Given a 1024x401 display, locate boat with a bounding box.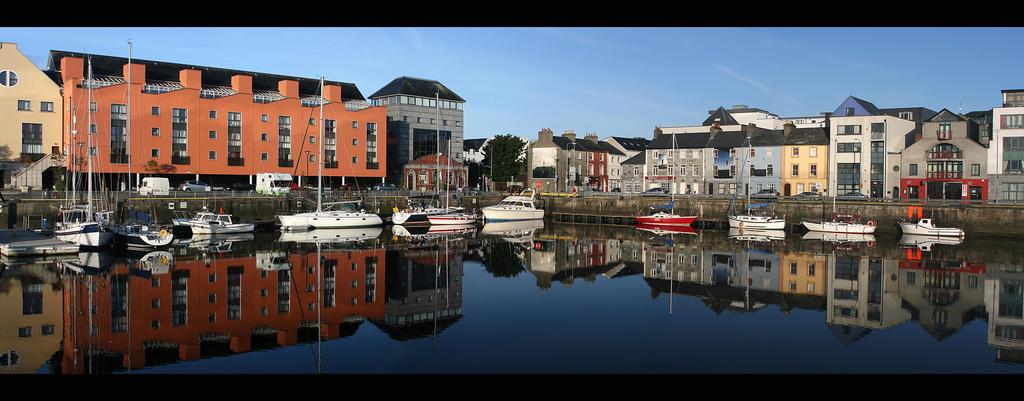
Located: [801, 134, 878, 234].
